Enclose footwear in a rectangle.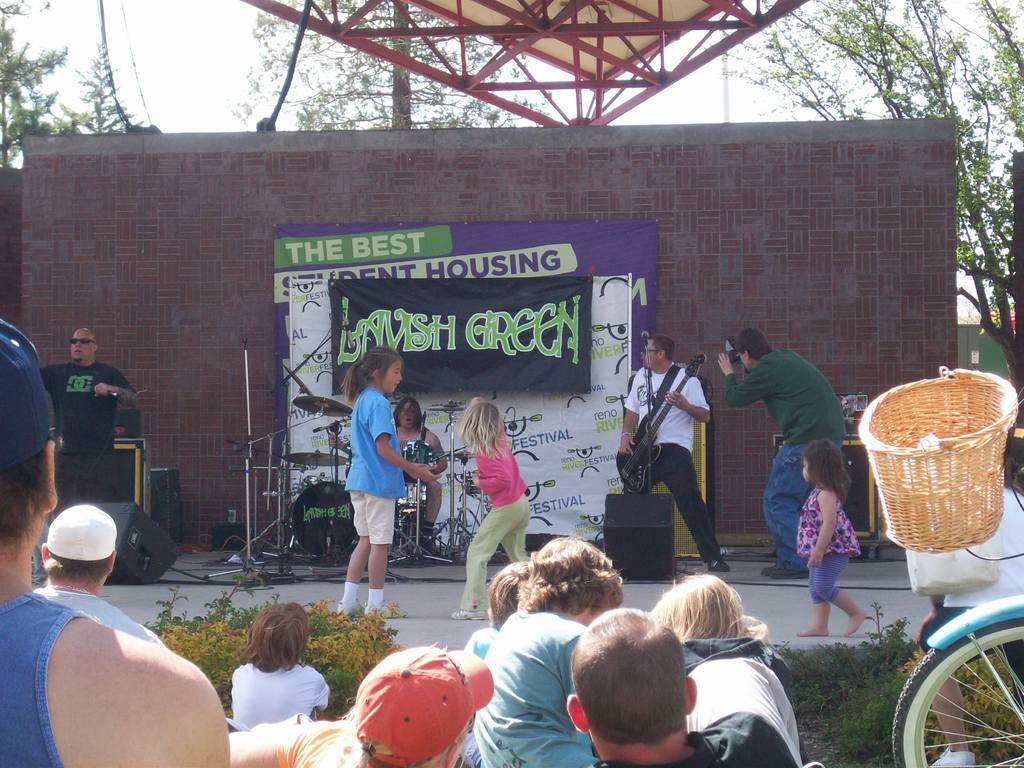
(left=364, top=605, right=406, bottom=619).
